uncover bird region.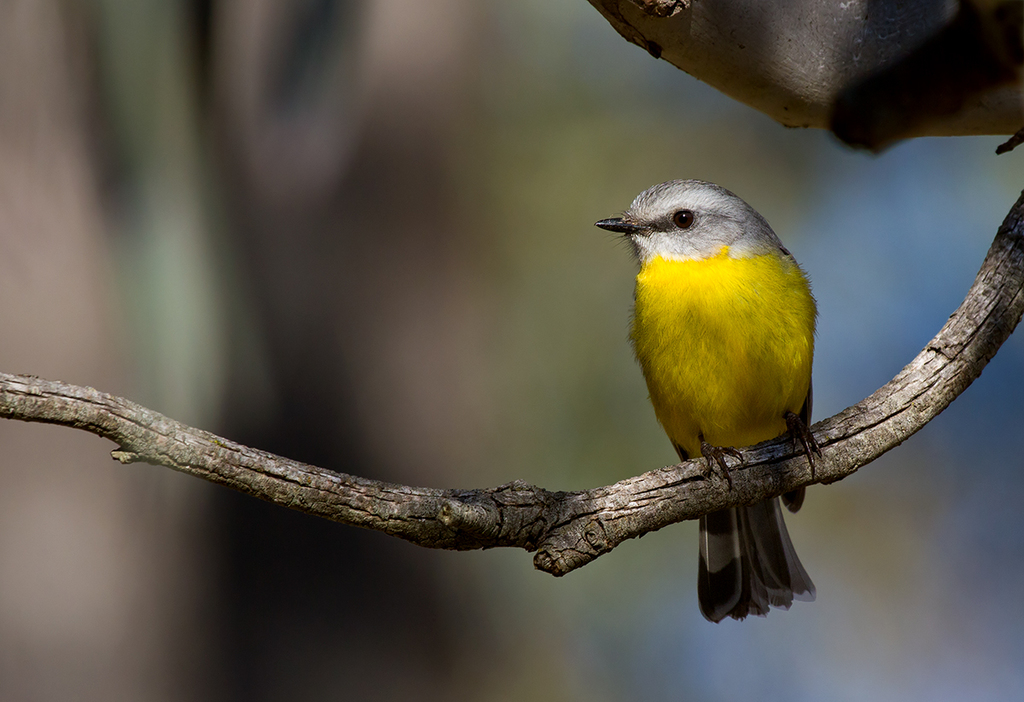
Uncovered: select_region(586, 179, 835, 622).
